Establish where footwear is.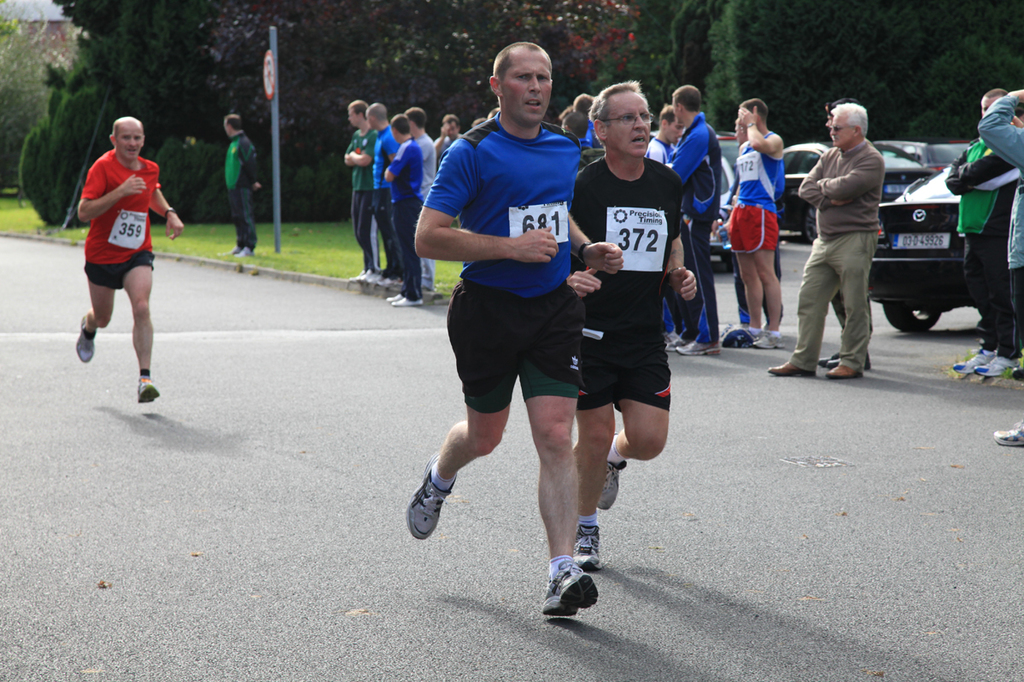
Established at (left=575, top=516, right=606, bottom=583).
